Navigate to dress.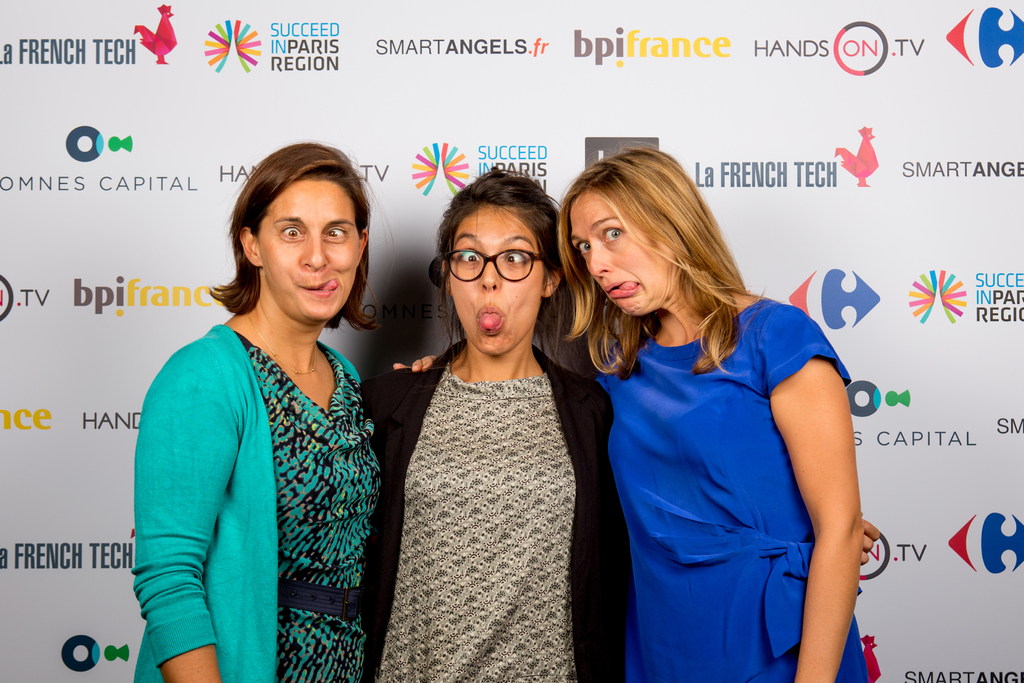
Navigation target: <region>236, 336, 381, 682</region>.
